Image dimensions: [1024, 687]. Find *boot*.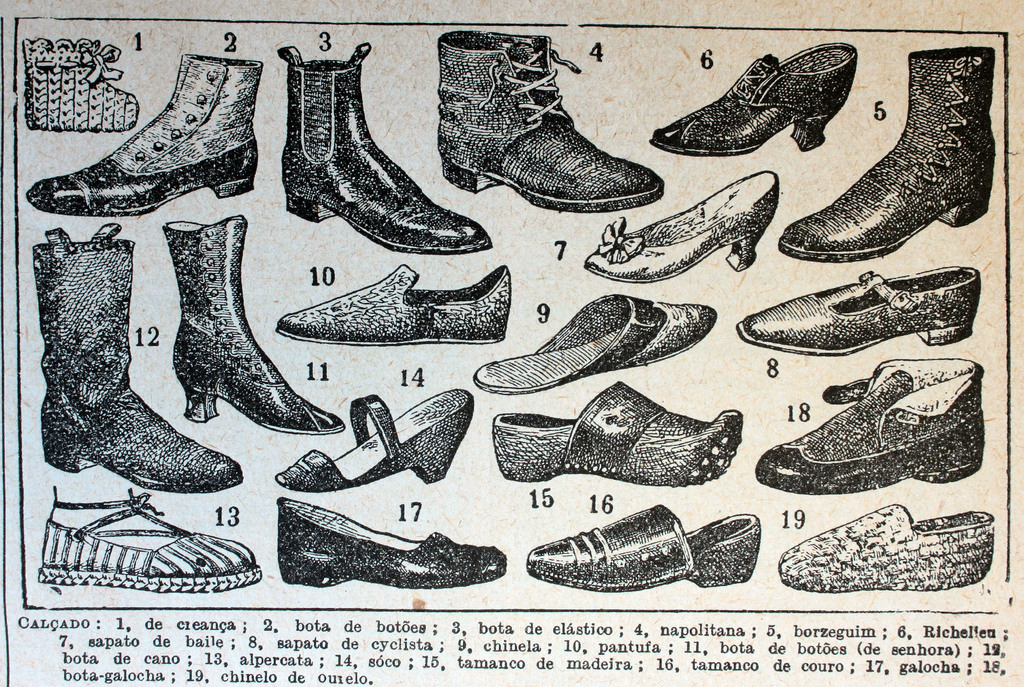
<region>786, 35, 996, 256</region>.
